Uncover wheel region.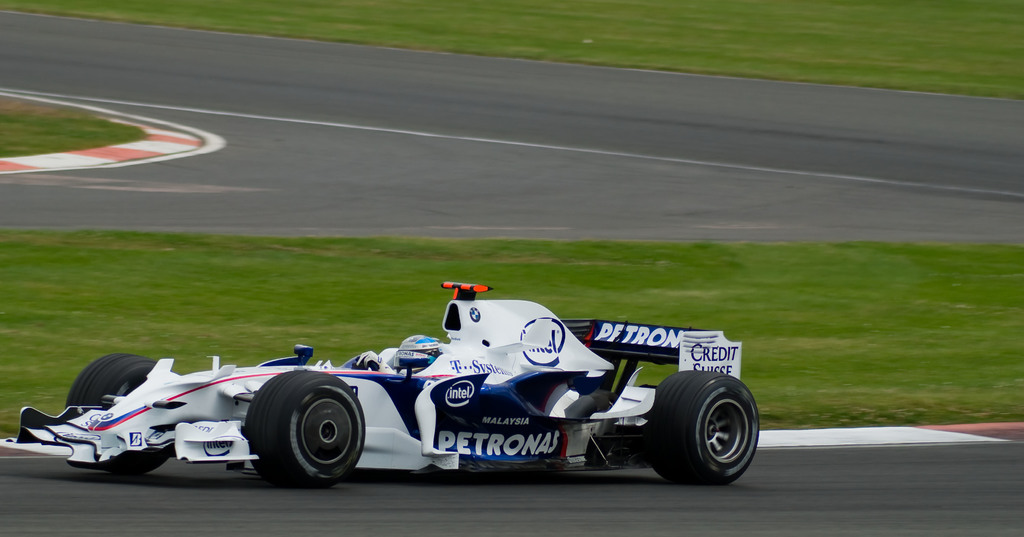
Uncovered: select_region(640, 371, 758, 483).
